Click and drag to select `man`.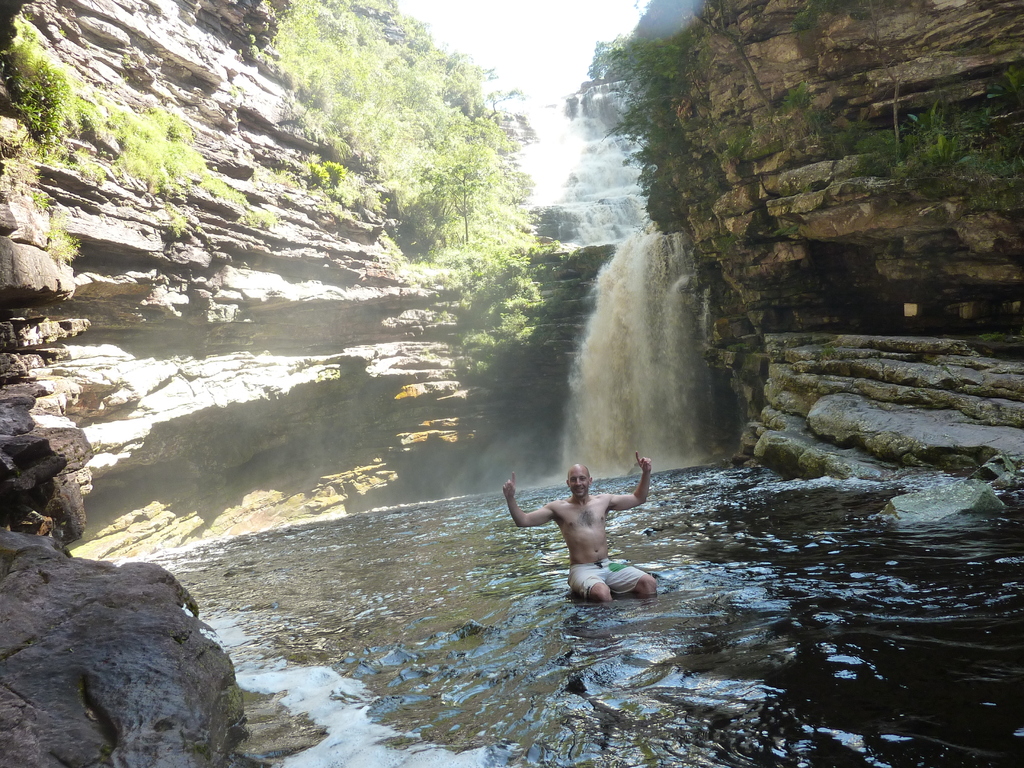
Selection: <region>510, 448, 668, 619</region>.
